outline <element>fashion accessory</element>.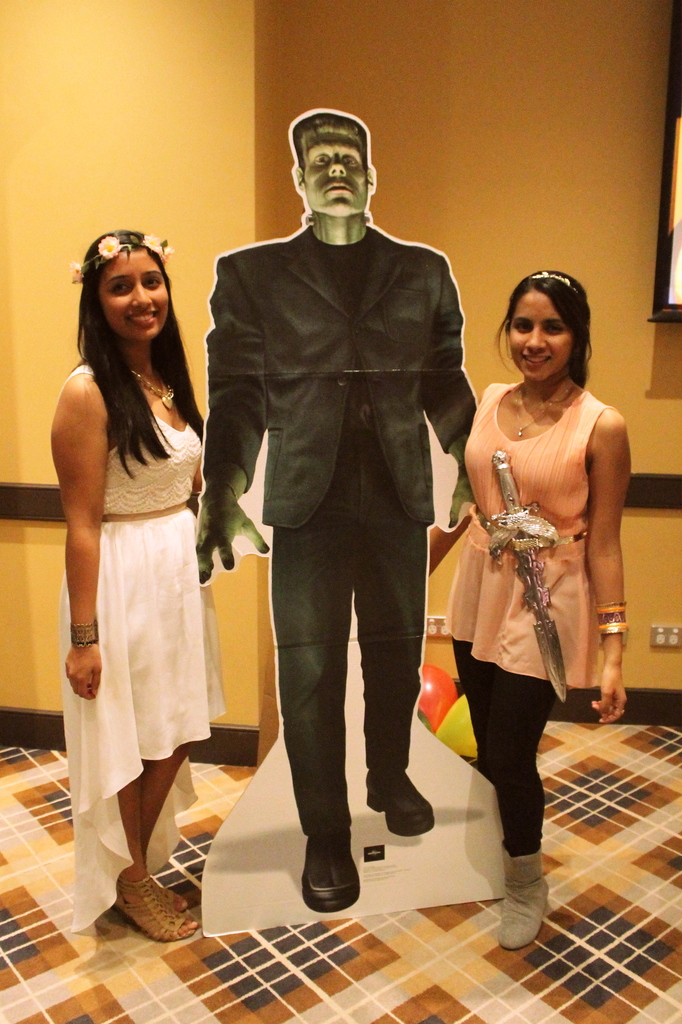
Outline: BBox(363, 764, 433, 839).
